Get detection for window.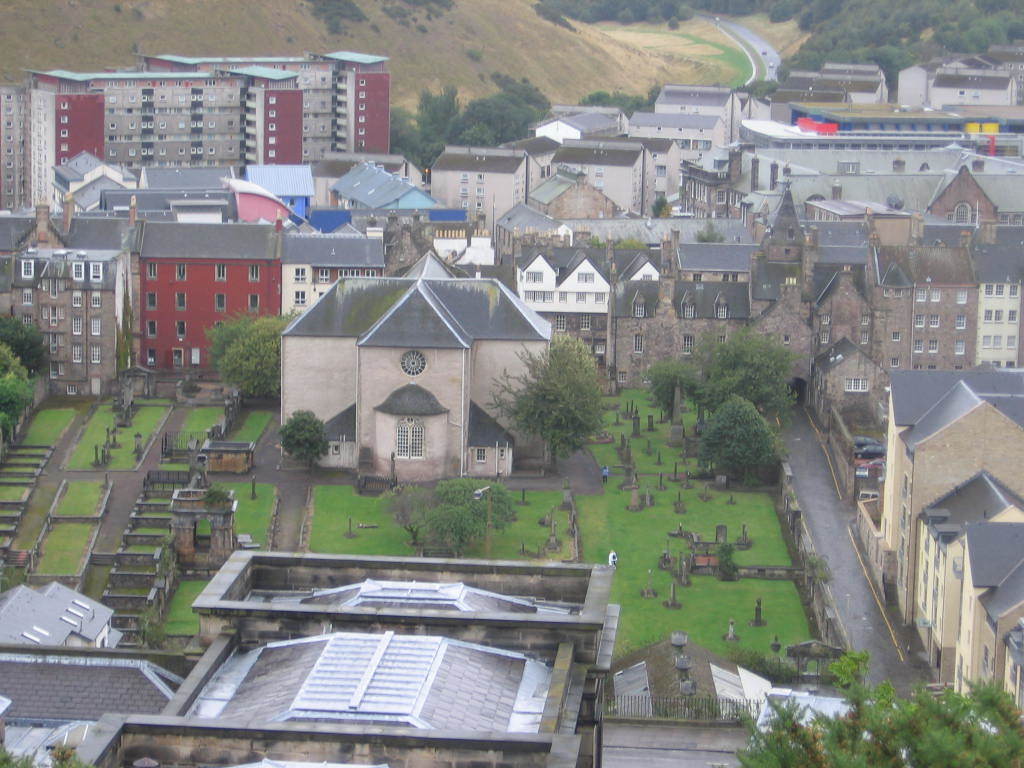
Detection: (x1=211, y1=264, x2=229, y2=283).
